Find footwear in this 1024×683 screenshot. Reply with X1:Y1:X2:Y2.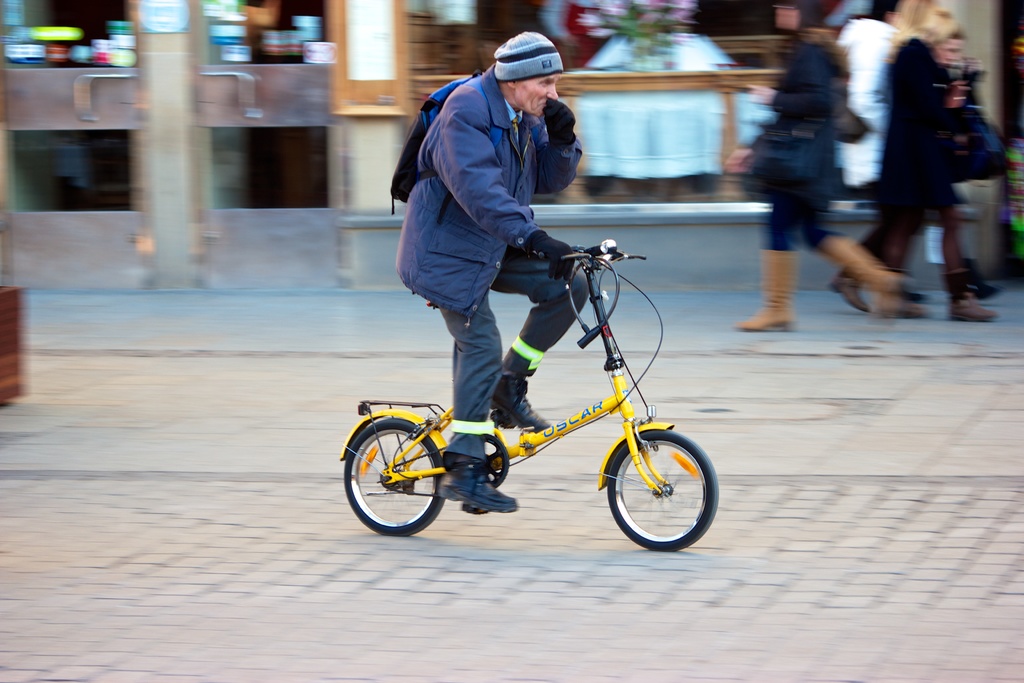
488:385:558:432.
